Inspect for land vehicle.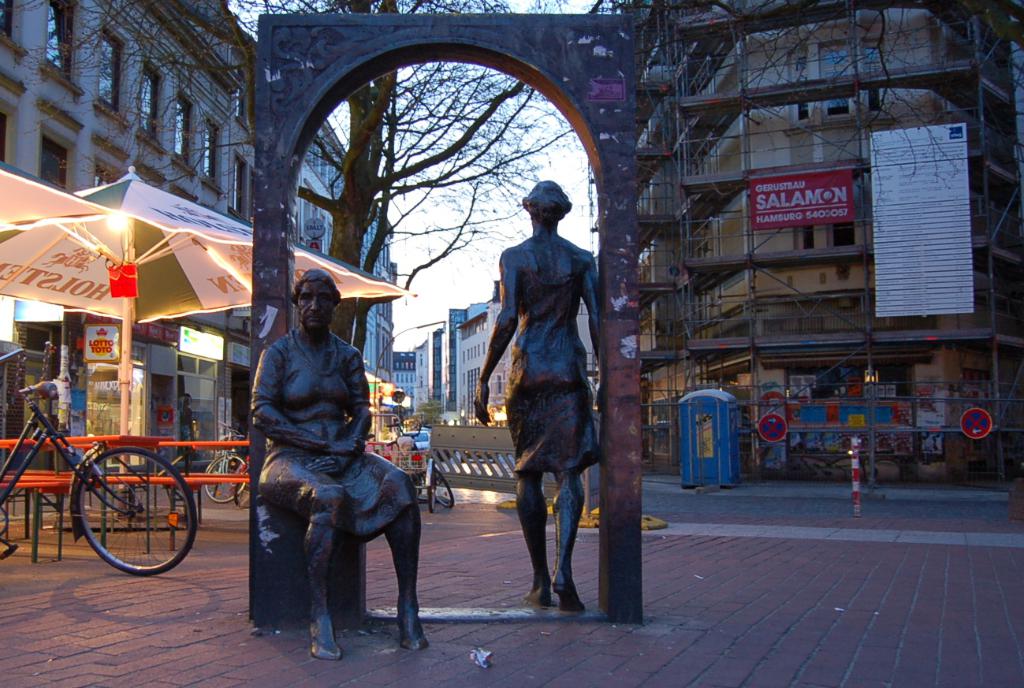
Inspection: box=[386, 419, 455, 510].
